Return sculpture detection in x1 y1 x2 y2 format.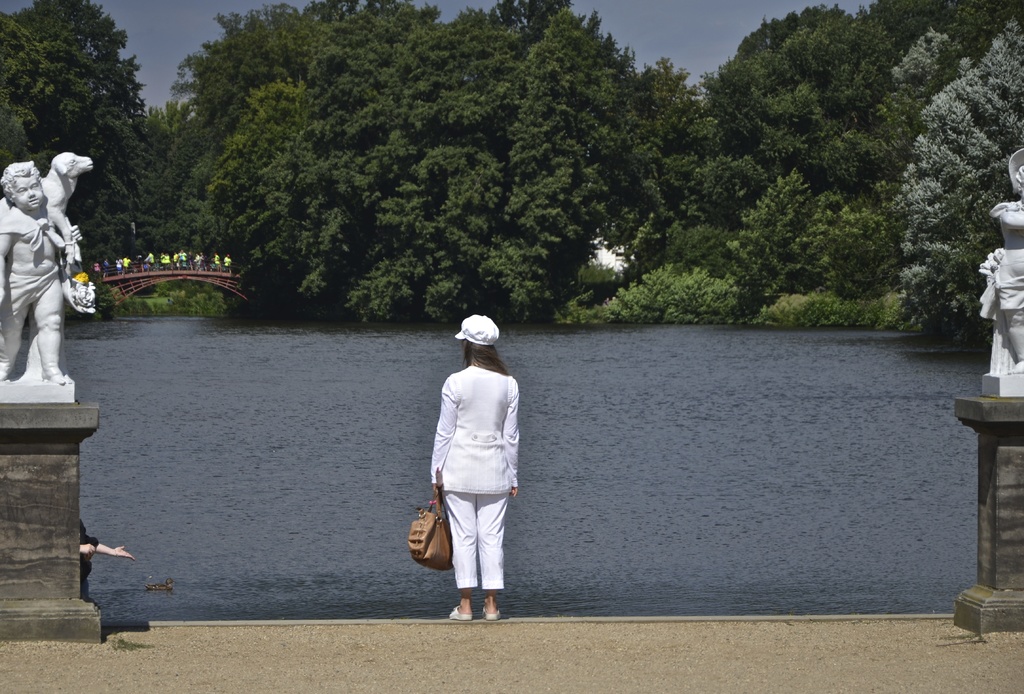
972 145 1023 398.
